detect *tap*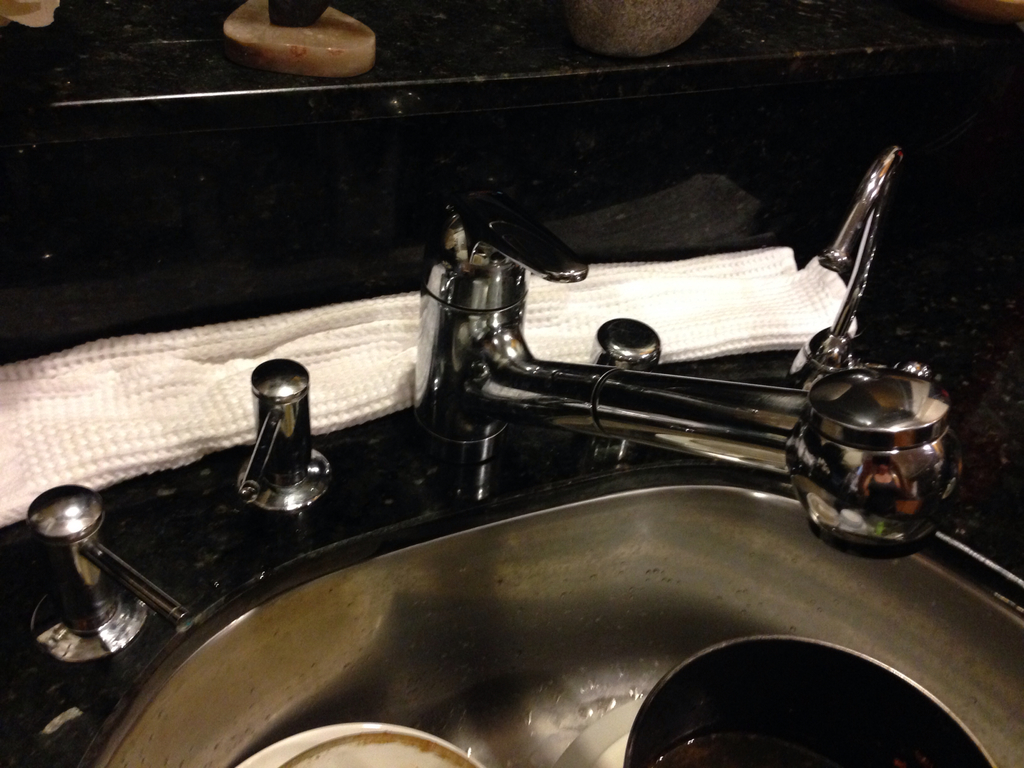
(left=792, top=148, right=908, bottom=380)
